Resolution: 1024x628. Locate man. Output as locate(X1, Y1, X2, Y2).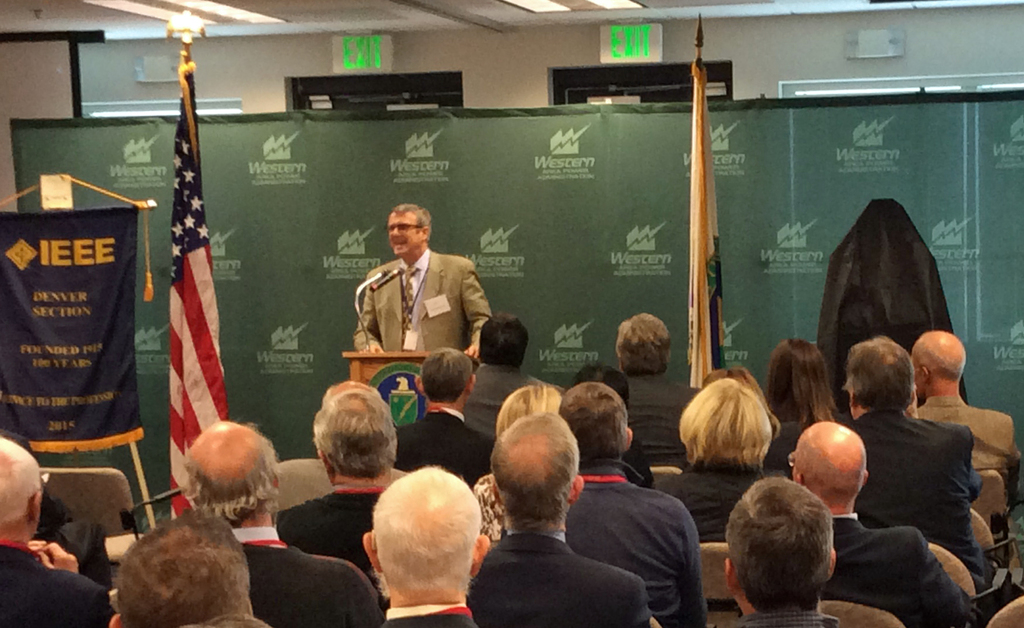
locate(330, 200, 496, 377).
